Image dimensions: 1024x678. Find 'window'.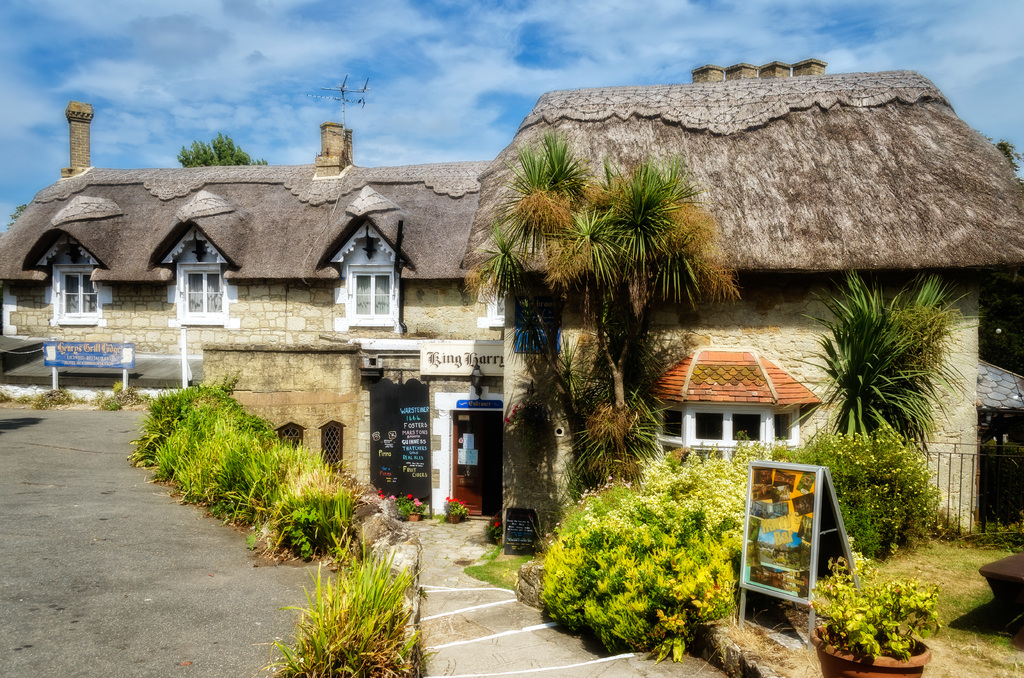
[347, 268, 397, 328].
